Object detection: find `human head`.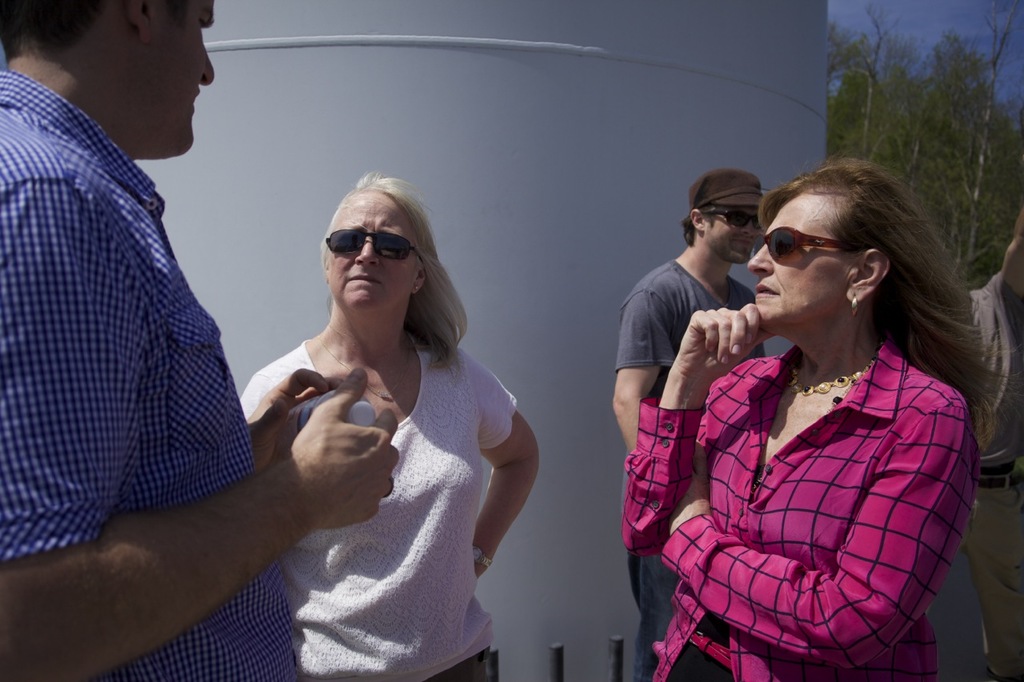
box(684, 170, 765, 269).
